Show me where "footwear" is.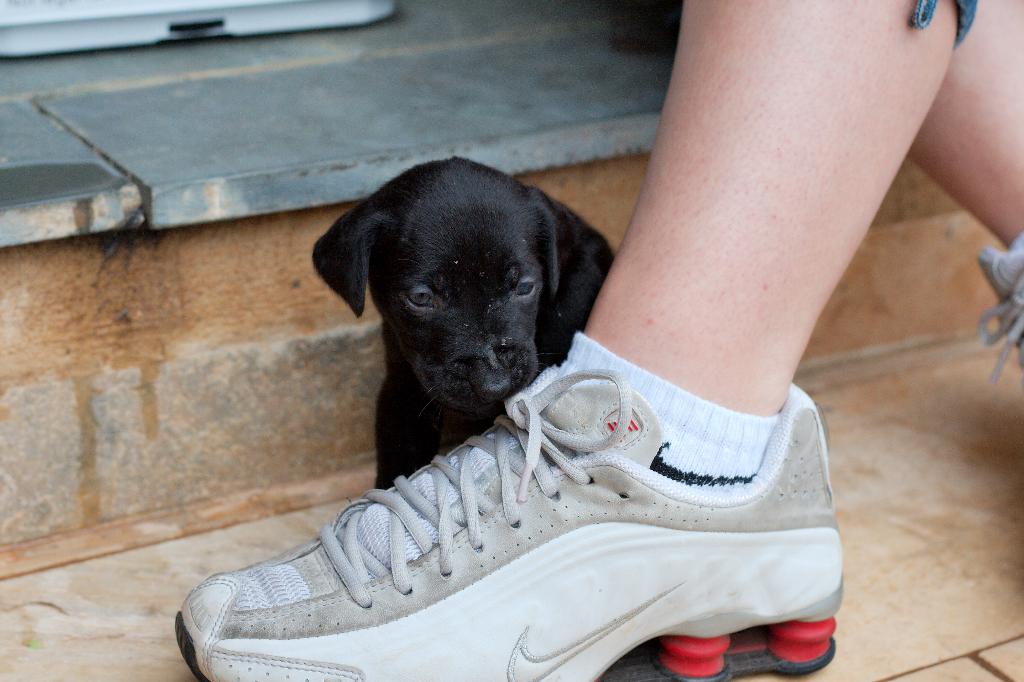
"footwear" is at [left=970, top=223, right=1023, bottom=384].
